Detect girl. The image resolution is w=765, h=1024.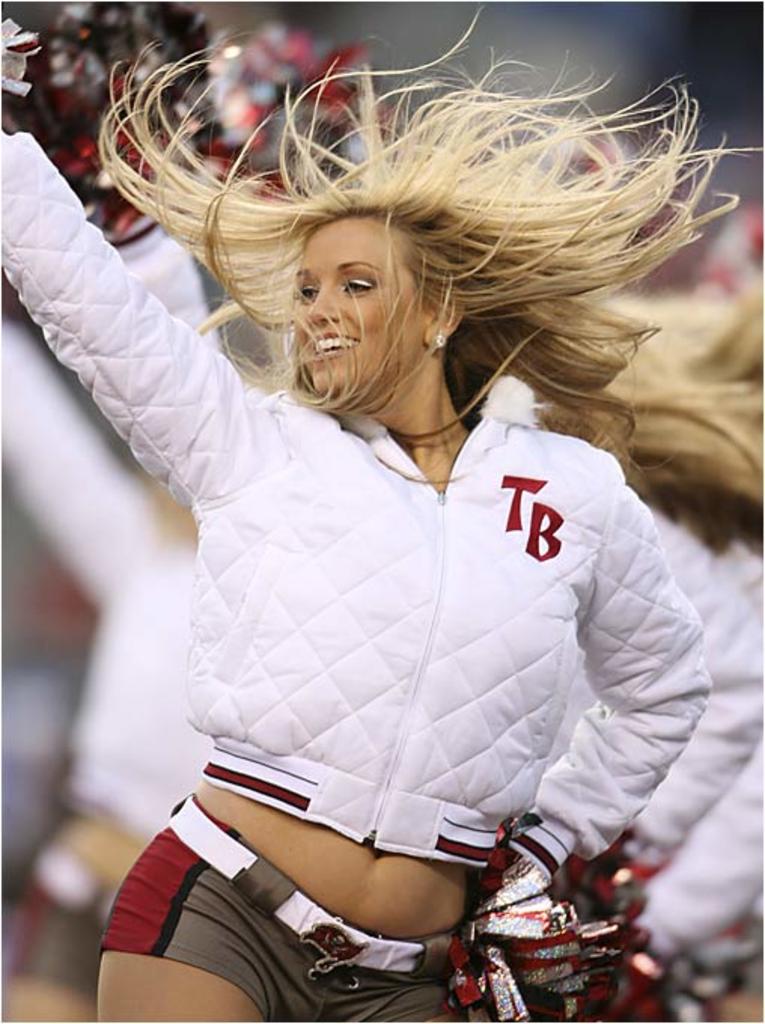
crop(0, 21, 753, 1021).
